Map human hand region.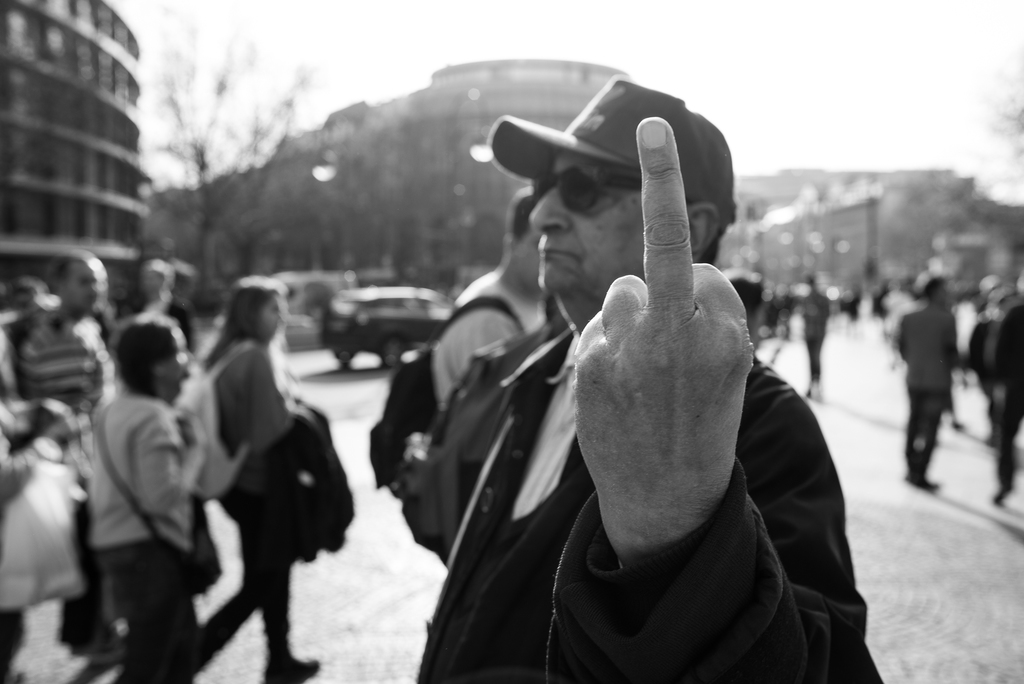
Mapped to {"x1": 572, "y1": 113, "x2": 755, "y2": 531}.
